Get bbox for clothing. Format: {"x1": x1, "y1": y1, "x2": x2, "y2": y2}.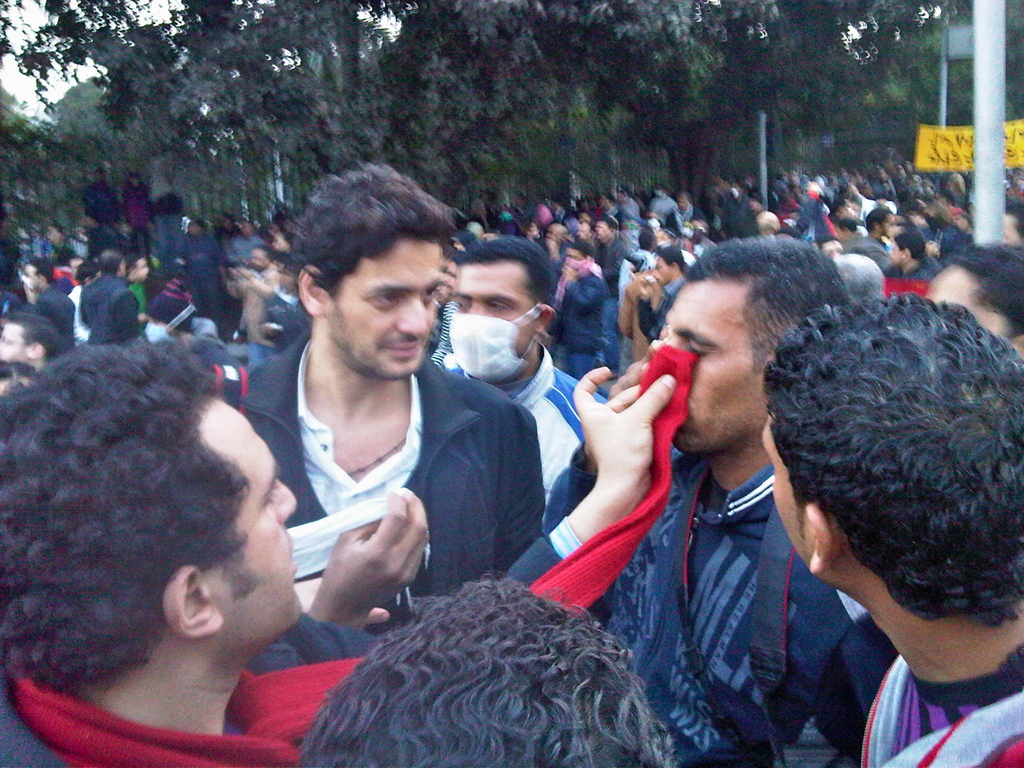
{"x1": 217, "y1": 314, "x2": 552, "y2": 672}.
